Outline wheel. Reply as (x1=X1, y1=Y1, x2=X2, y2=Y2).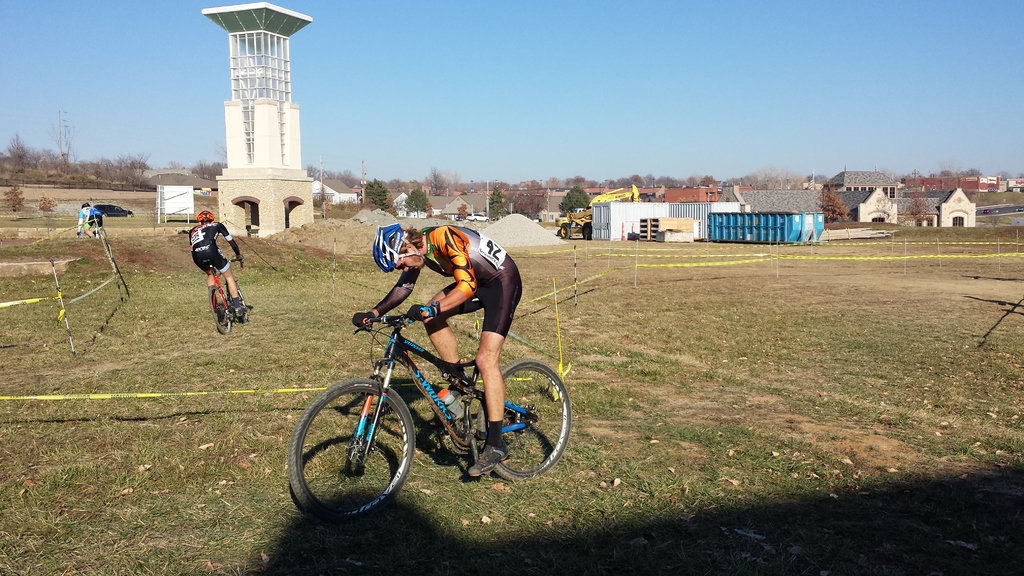
(x1=475, y1=362, x2=572, y2=482).
